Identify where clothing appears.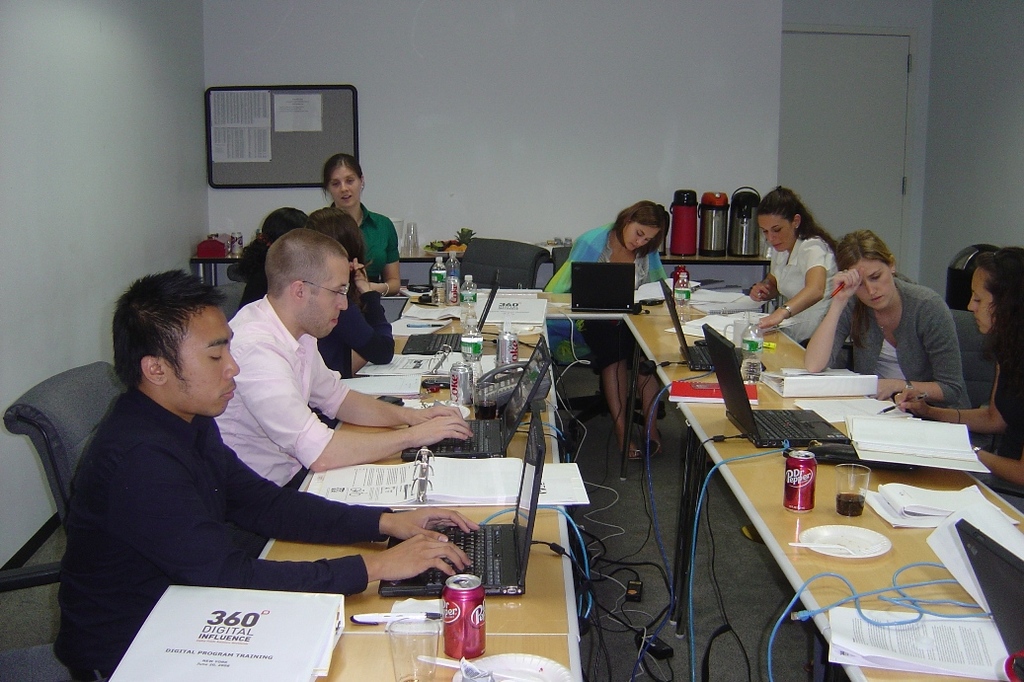
Appears at [991,319,1019,442].
